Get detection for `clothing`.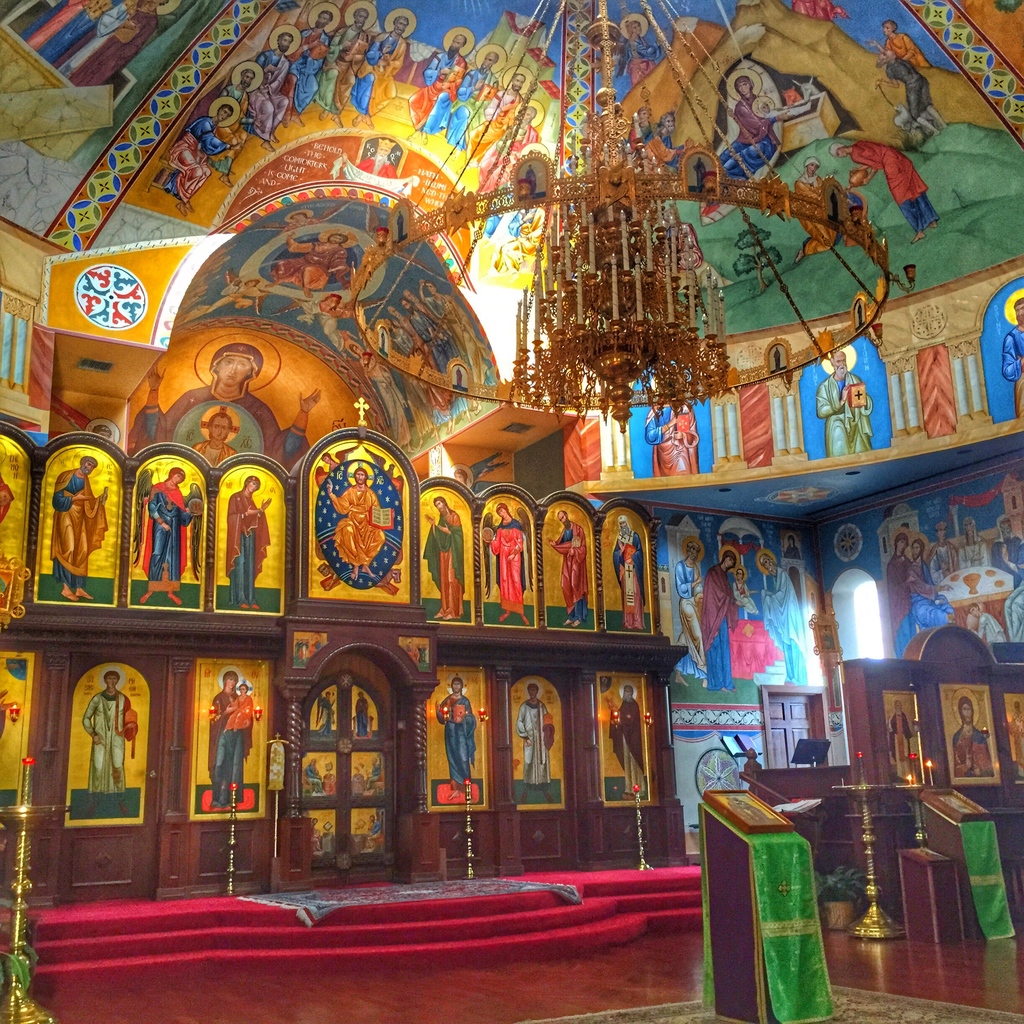
Detection: detection(445, 696, 484, 766).
